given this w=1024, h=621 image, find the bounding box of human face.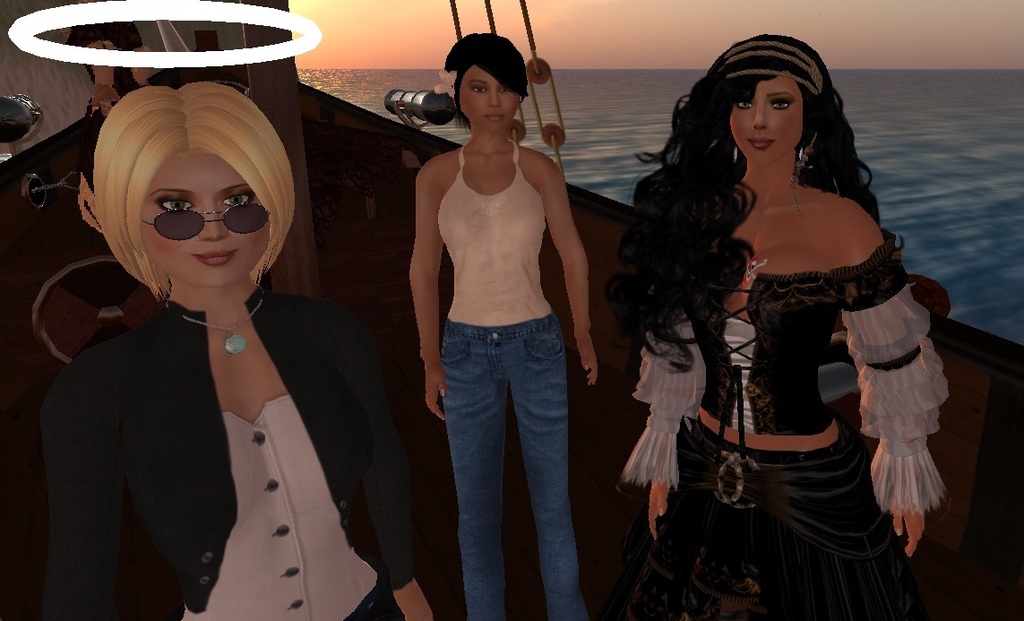
727 71 801 157.
